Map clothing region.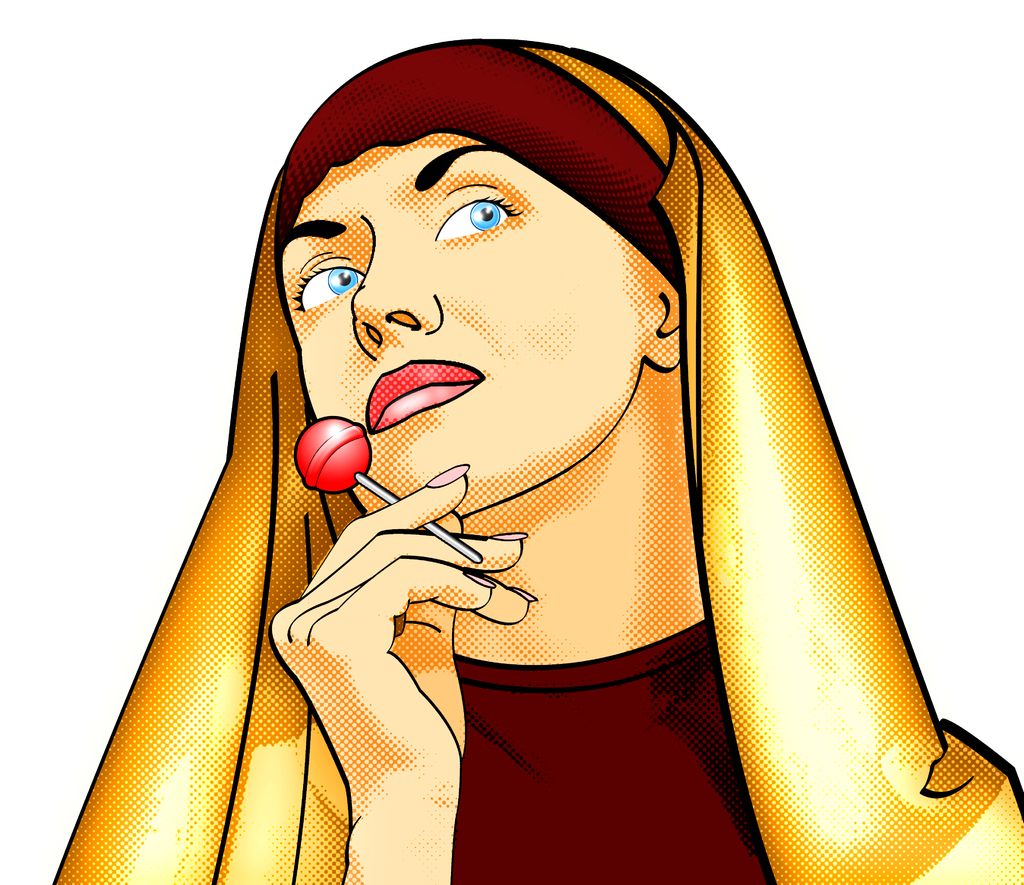
Mapped to (left=114, top=87, right=1023, bottom=867).
